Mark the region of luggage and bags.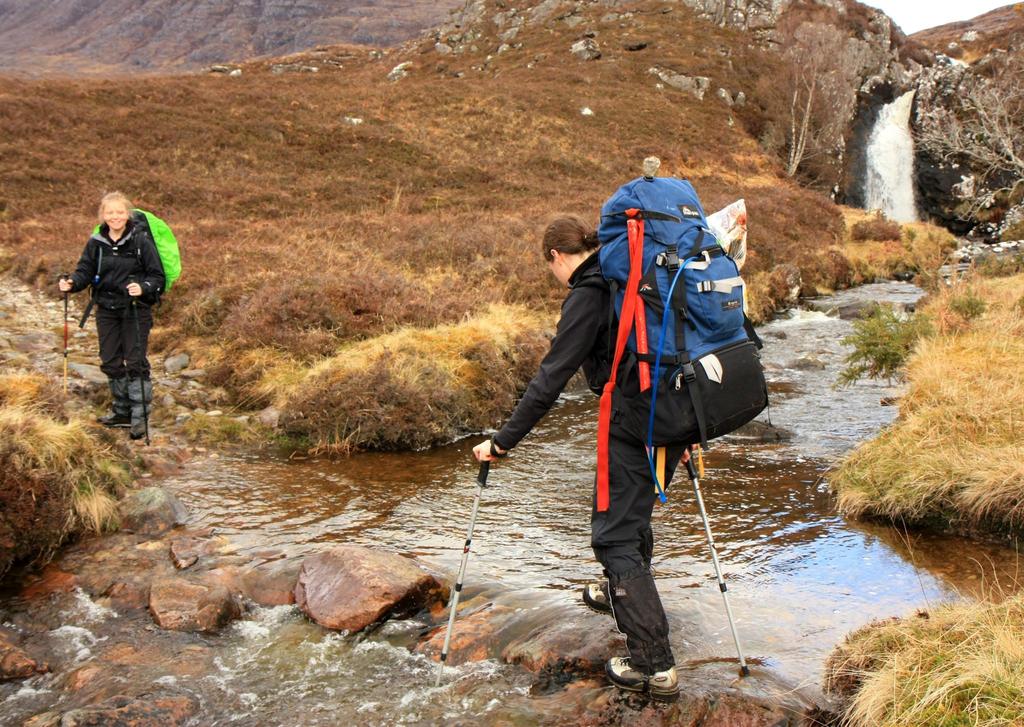
Region: Rect(600, 176, 767, 518).
